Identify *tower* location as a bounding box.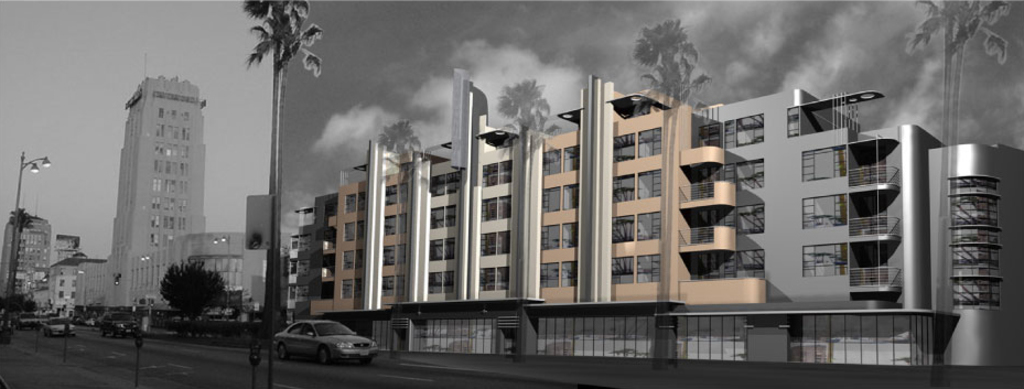
bbox=(98, 75, 209, 306).
